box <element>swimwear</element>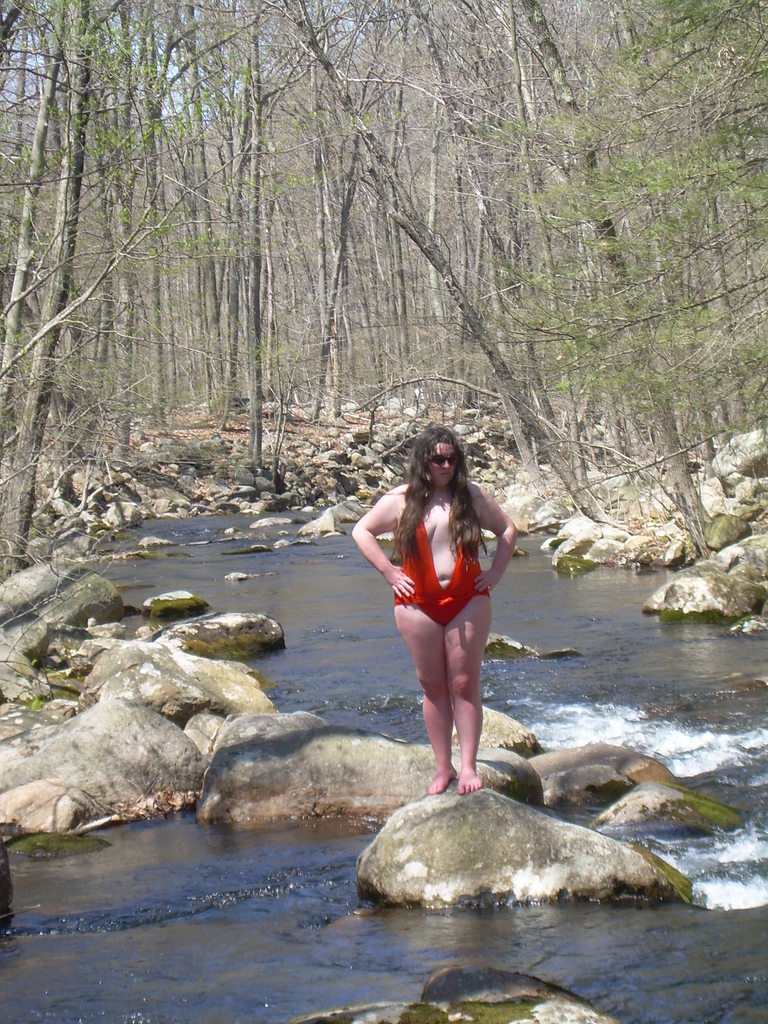
rect(397, 506, 492, 627)
